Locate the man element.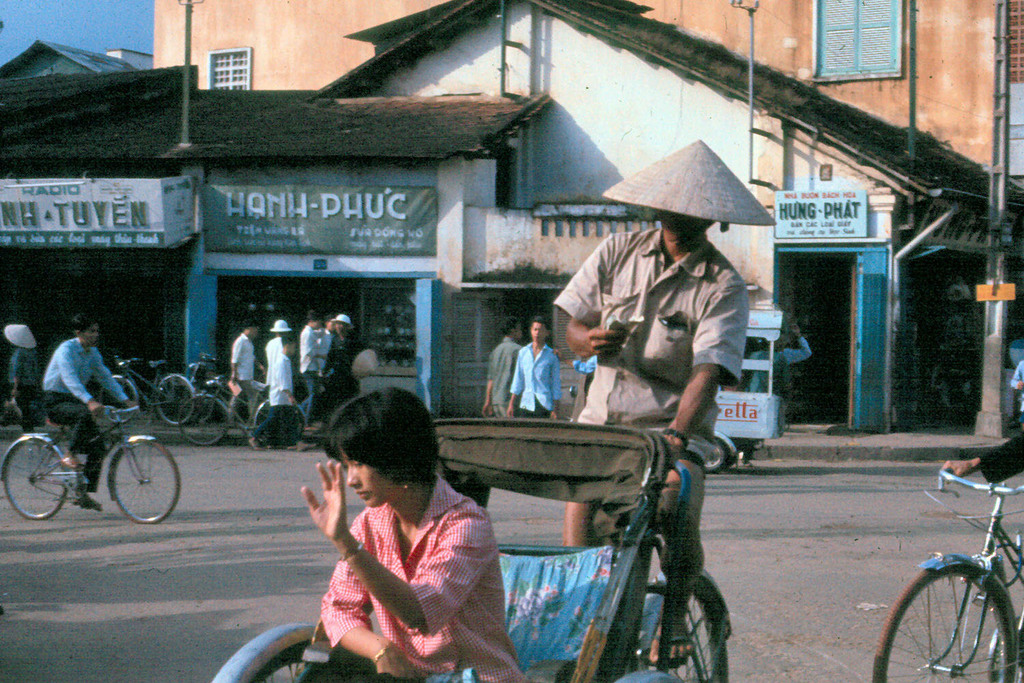
Element bbox: 228 319 266 427.
